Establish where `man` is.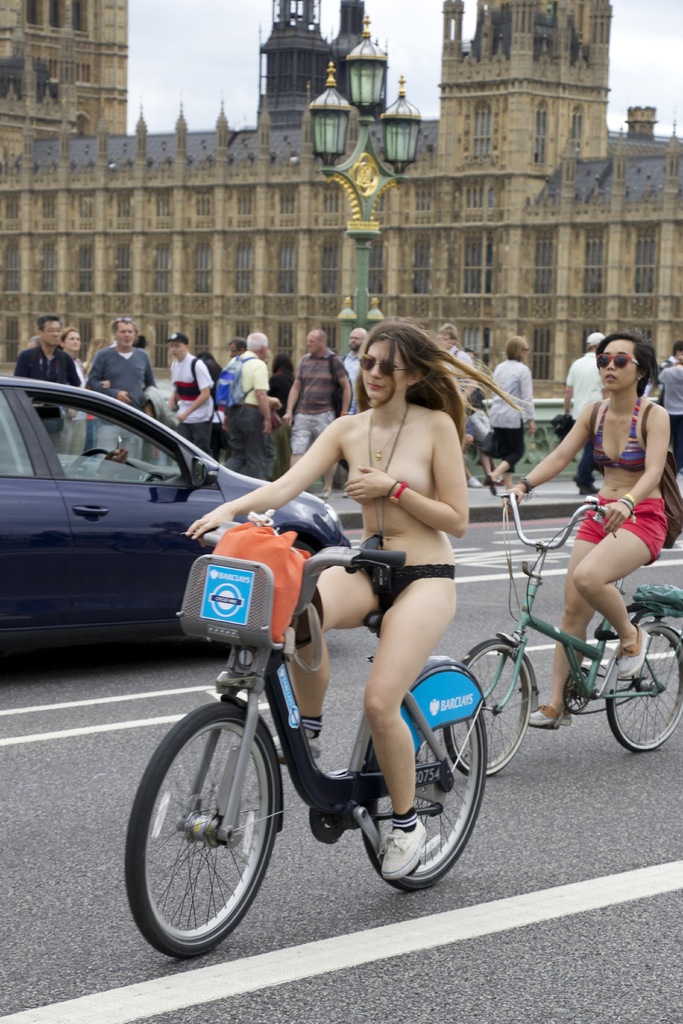
Established at <box>86,310,163,460</box>.
